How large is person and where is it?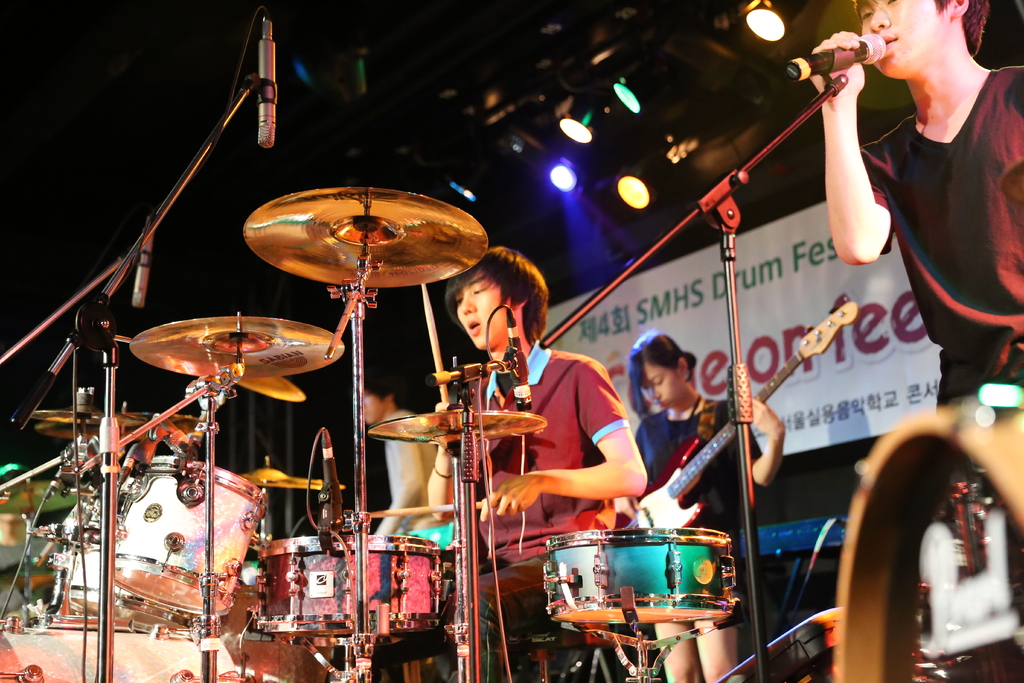
Bounding box: 397 242 650 682.
